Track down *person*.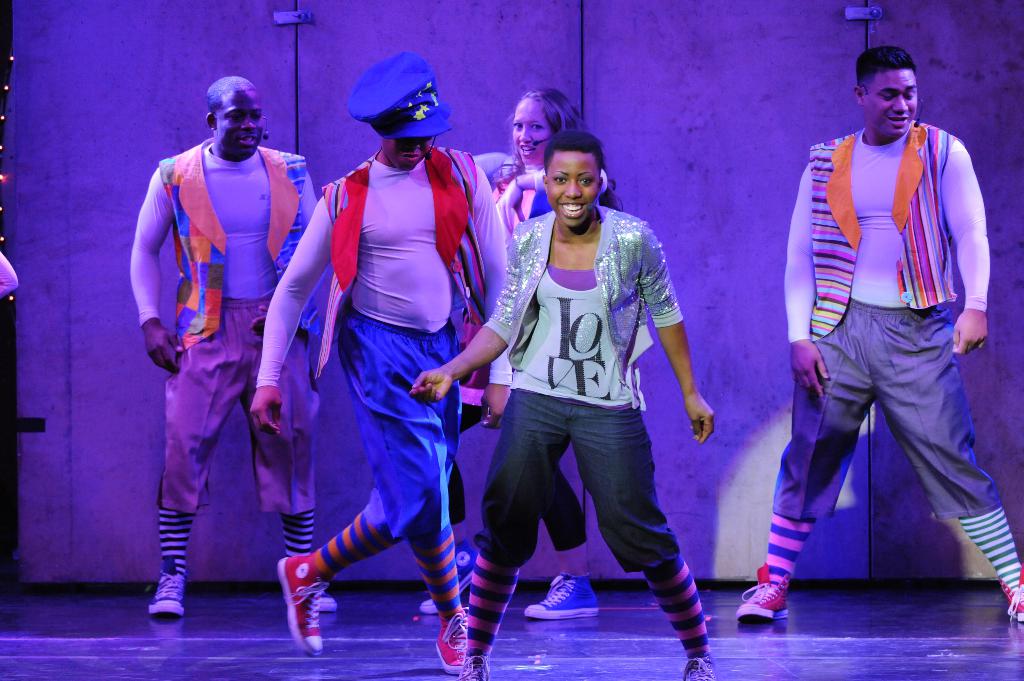
Tracked to 131 76 339 613.
